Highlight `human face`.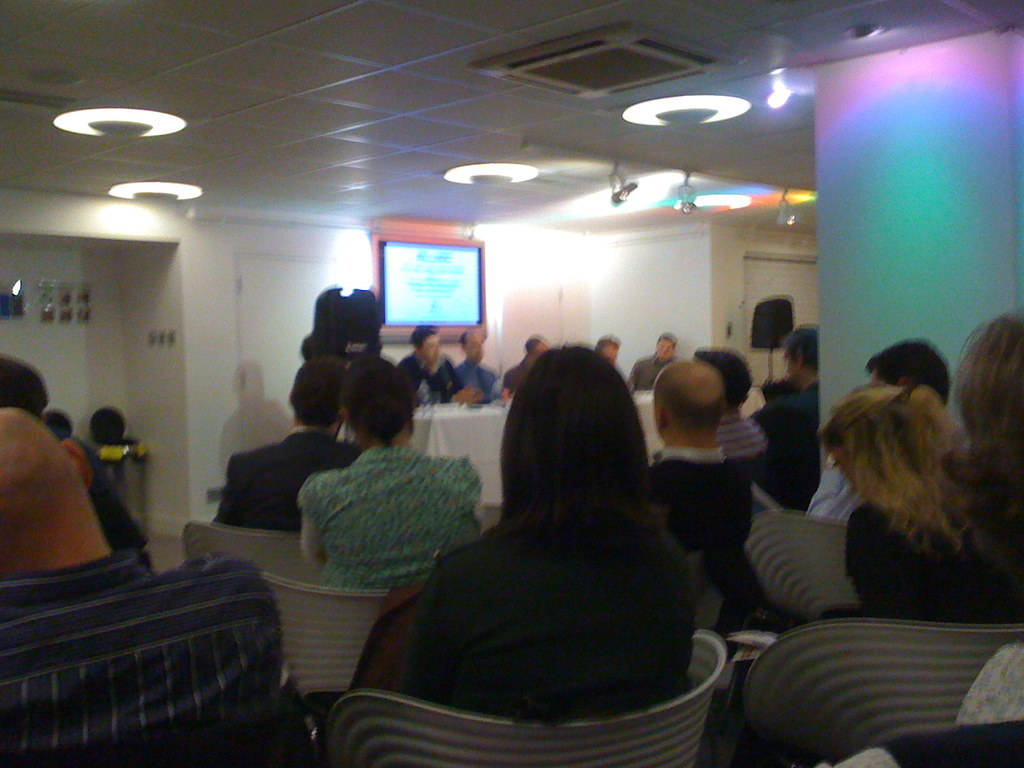
Highlighted region: [470, 331, 486, 364].
